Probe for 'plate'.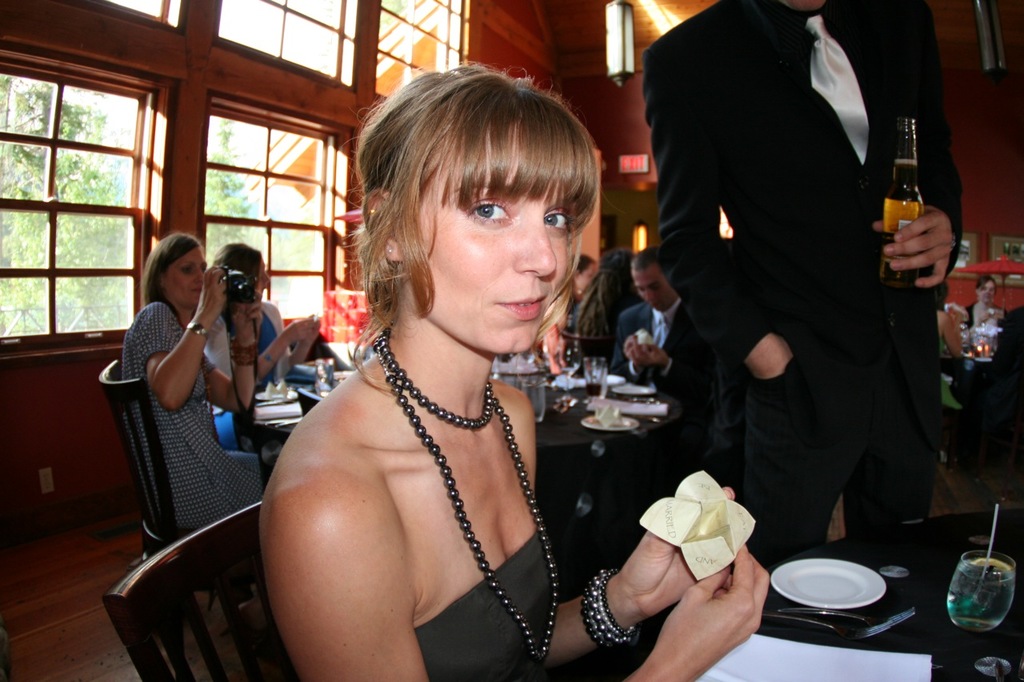
Probe result: rect(769, 548, 894, 614).
